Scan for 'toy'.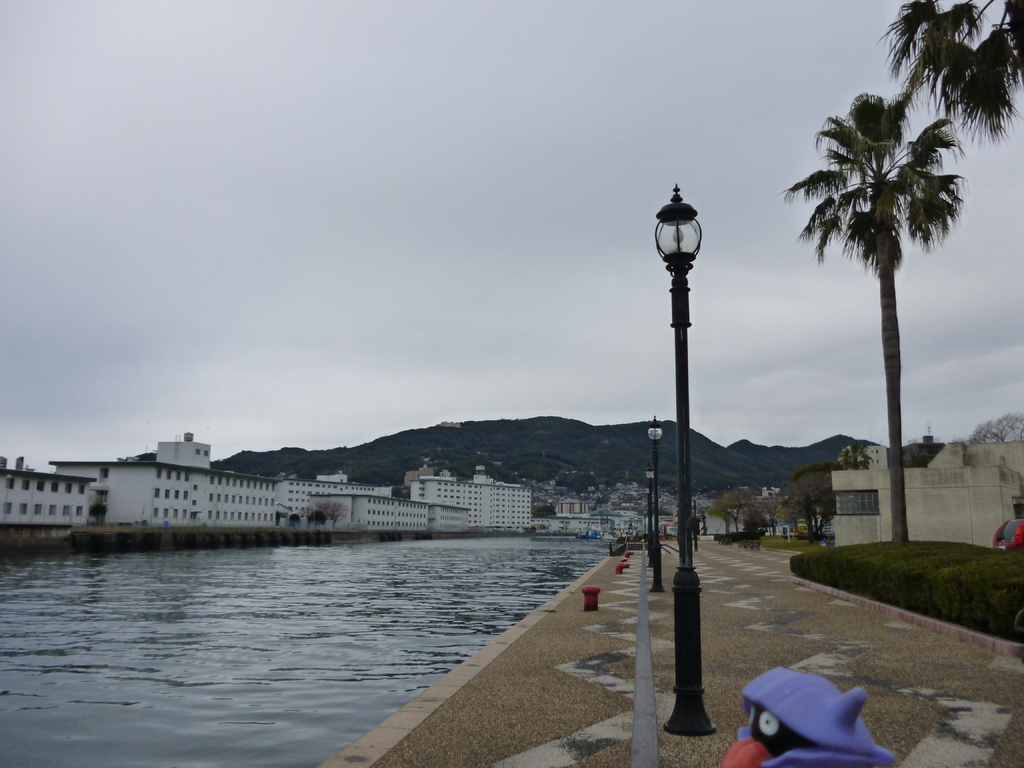
Scan result: <bbox>719, 662, 902, 767</bbox>.
